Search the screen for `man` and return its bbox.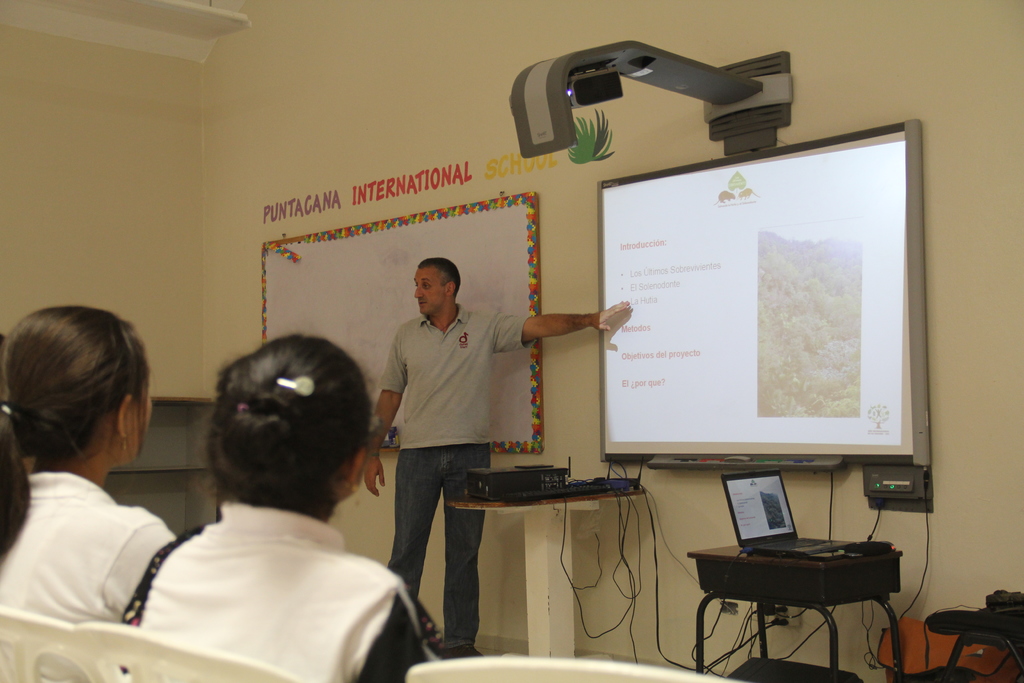
Found: BBox(365, 258, 630, 659).
